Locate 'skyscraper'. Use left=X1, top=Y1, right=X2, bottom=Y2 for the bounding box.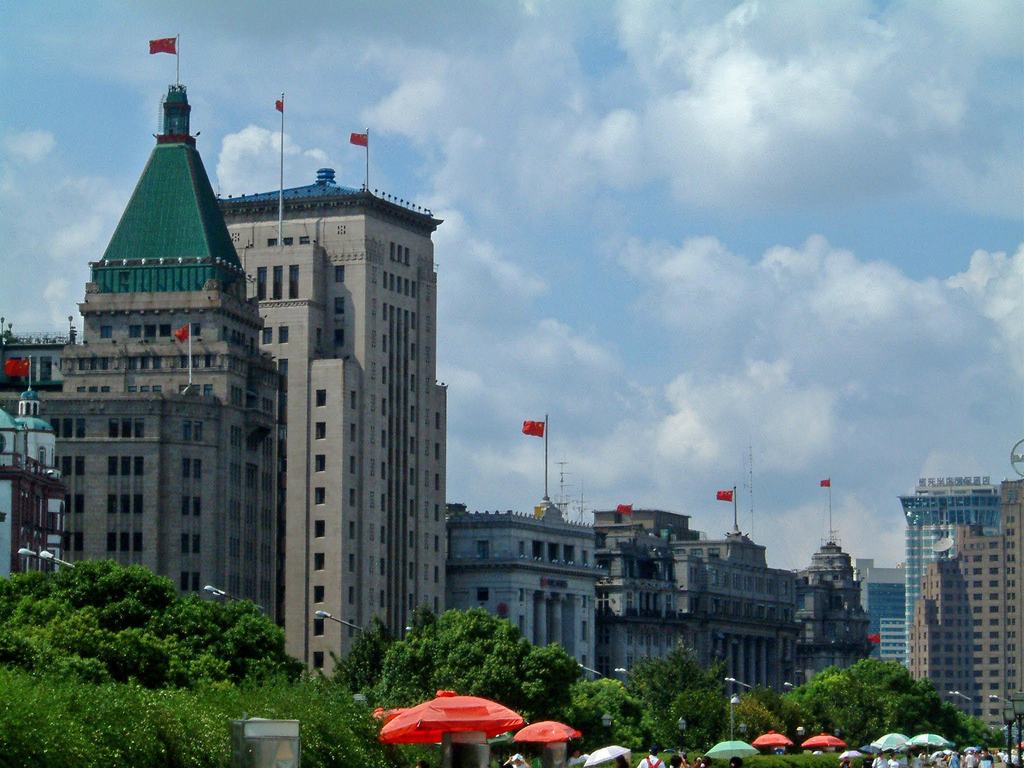
left=0, top=79, right=452, bottom=687.
